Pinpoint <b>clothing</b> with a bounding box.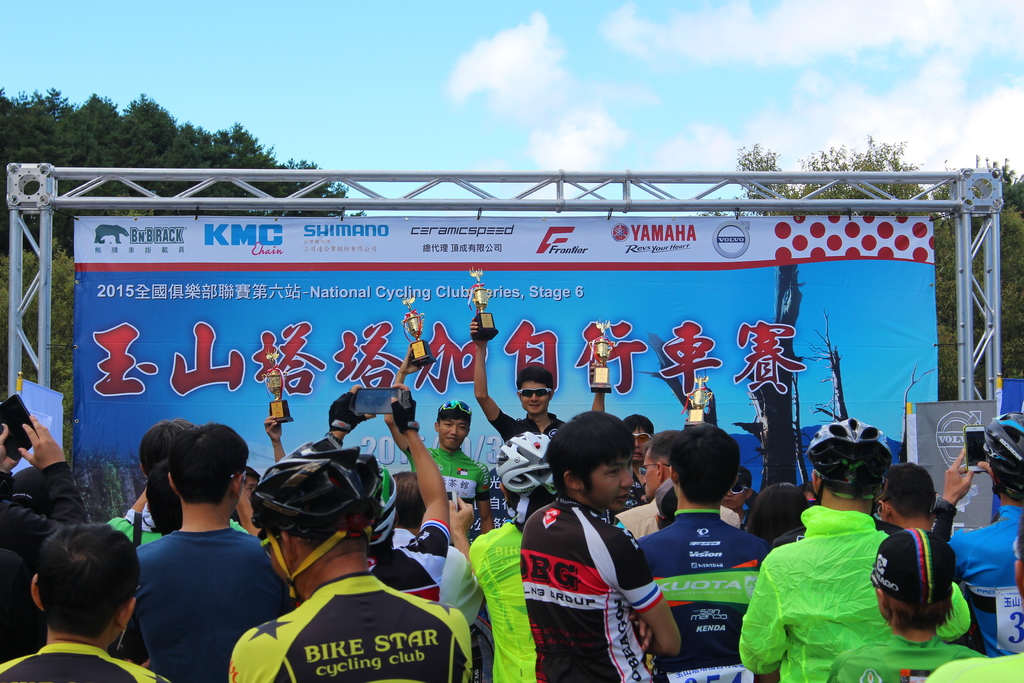
626 502 775 682.
